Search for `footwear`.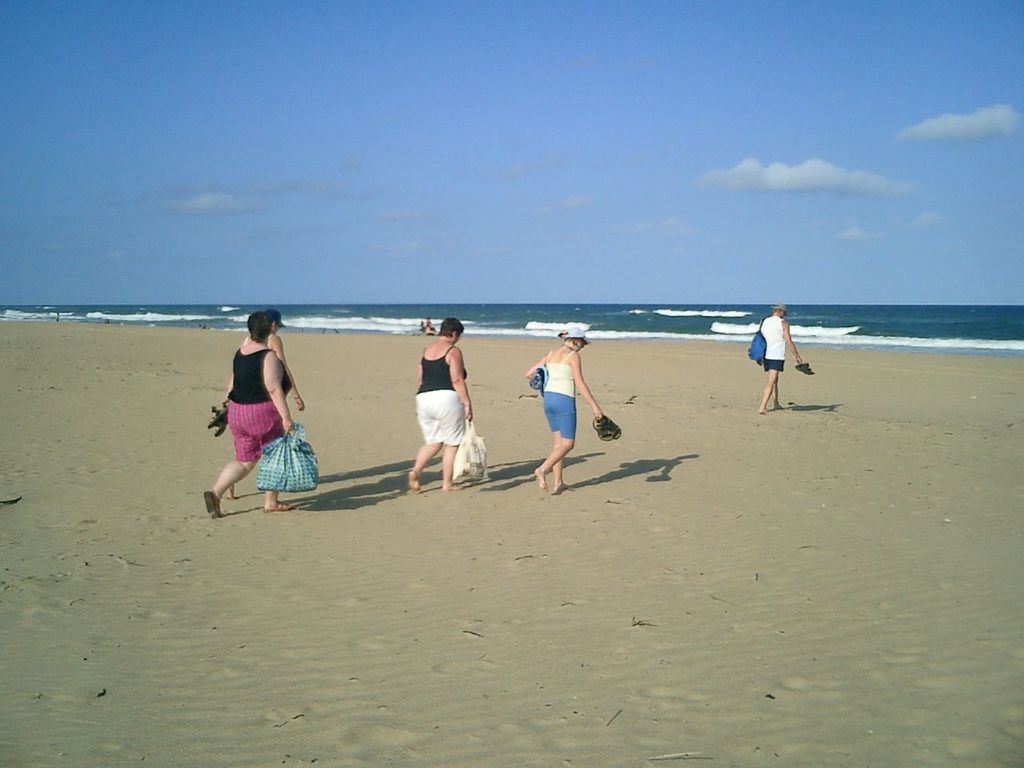
Found at region(793, 358, 815, 377).
